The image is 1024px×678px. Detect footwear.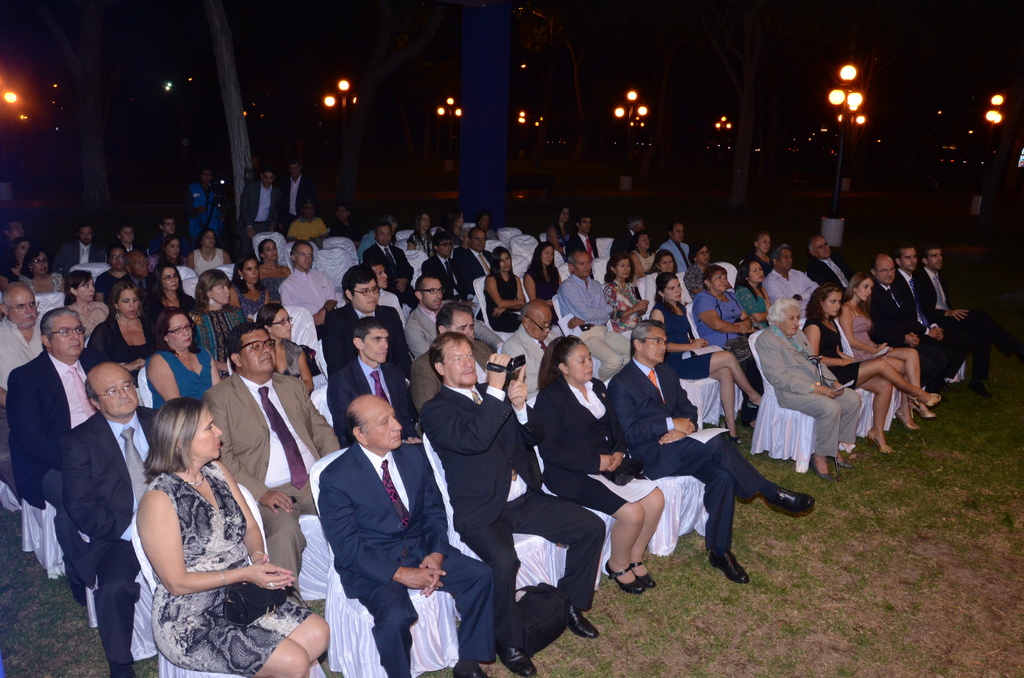
Detection: box=[603, 557, 643, 595].
